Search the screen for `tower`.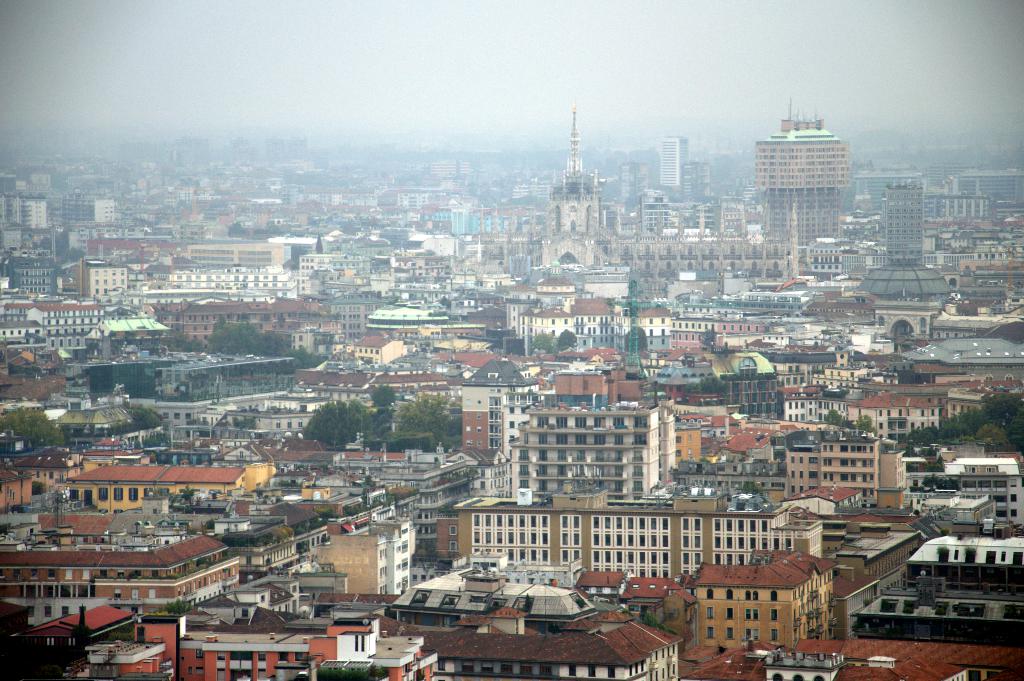
Found at [653,138,686,190].
